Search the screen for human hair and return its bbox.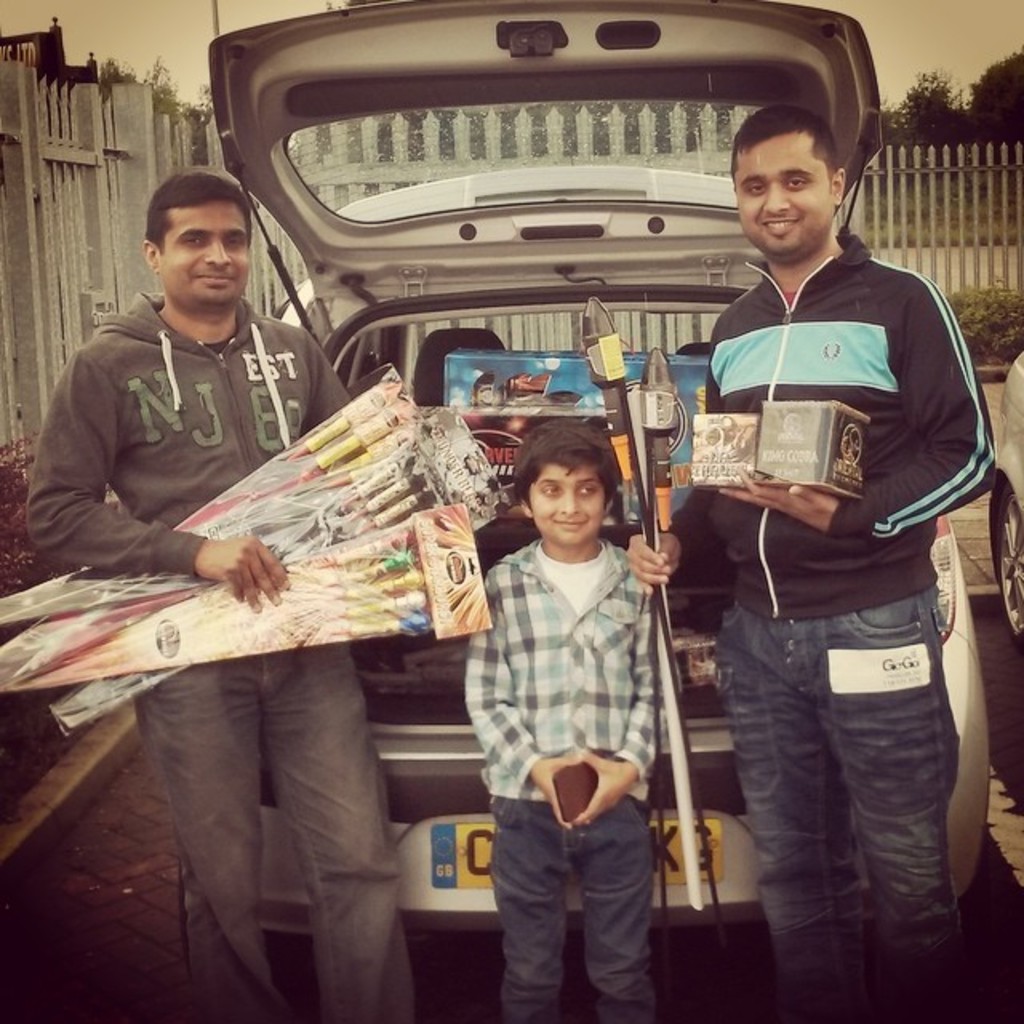
Found: (left=509, top=413, right=618, bottom=502).
